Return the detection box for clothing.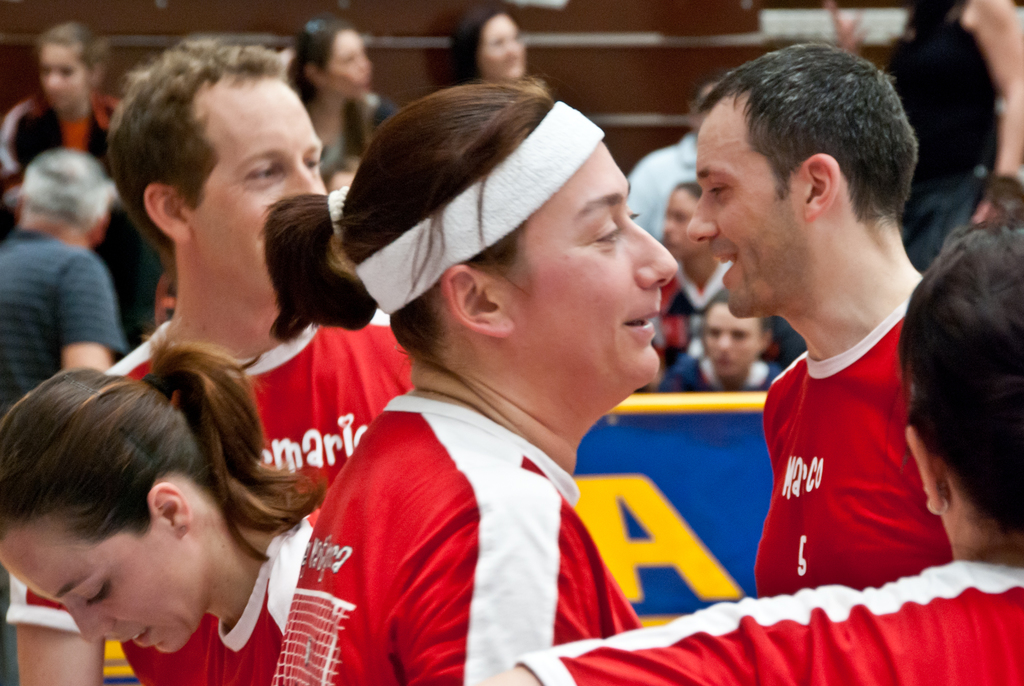
bbox=(194, 505, 387, 680).
